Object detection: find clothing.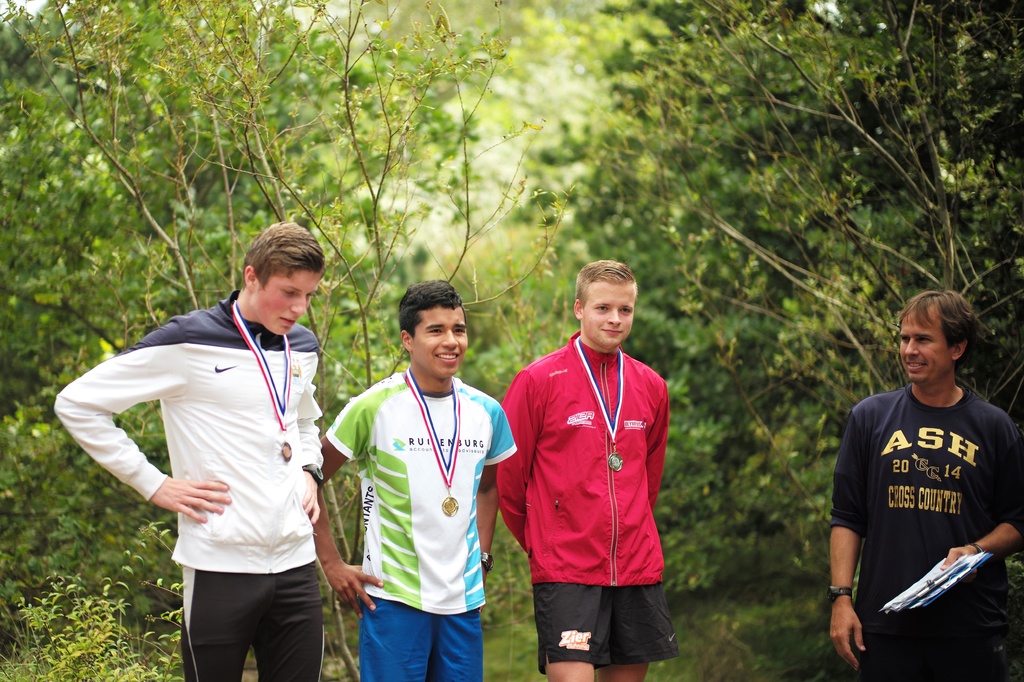
locate(836, 359, 1012, 653).
